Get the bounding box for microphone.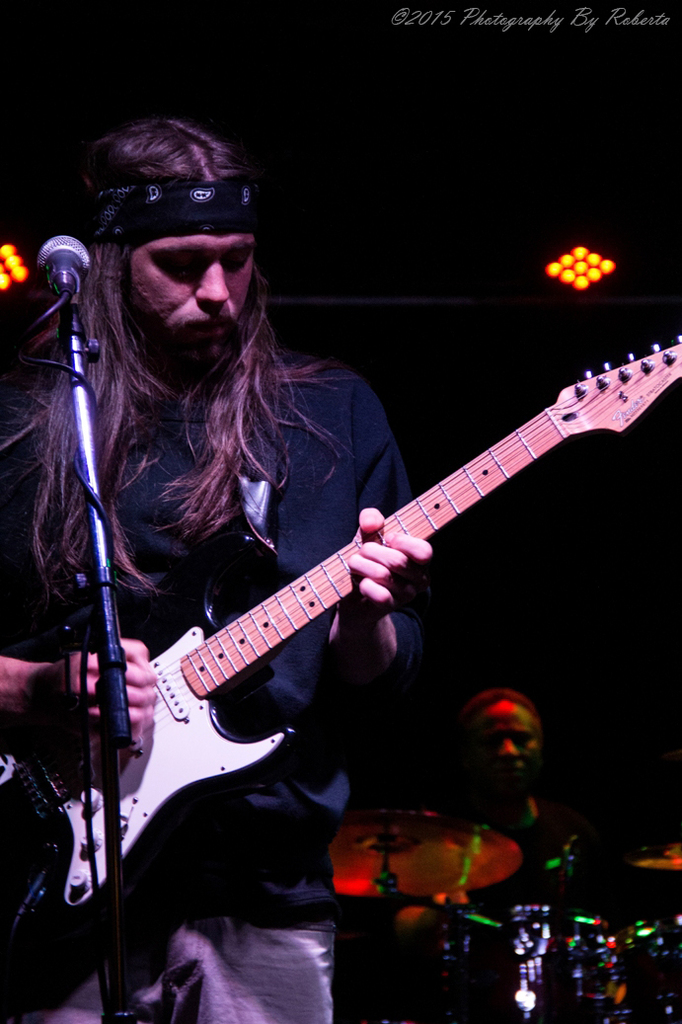
crop(33, 230, 92, 298).
